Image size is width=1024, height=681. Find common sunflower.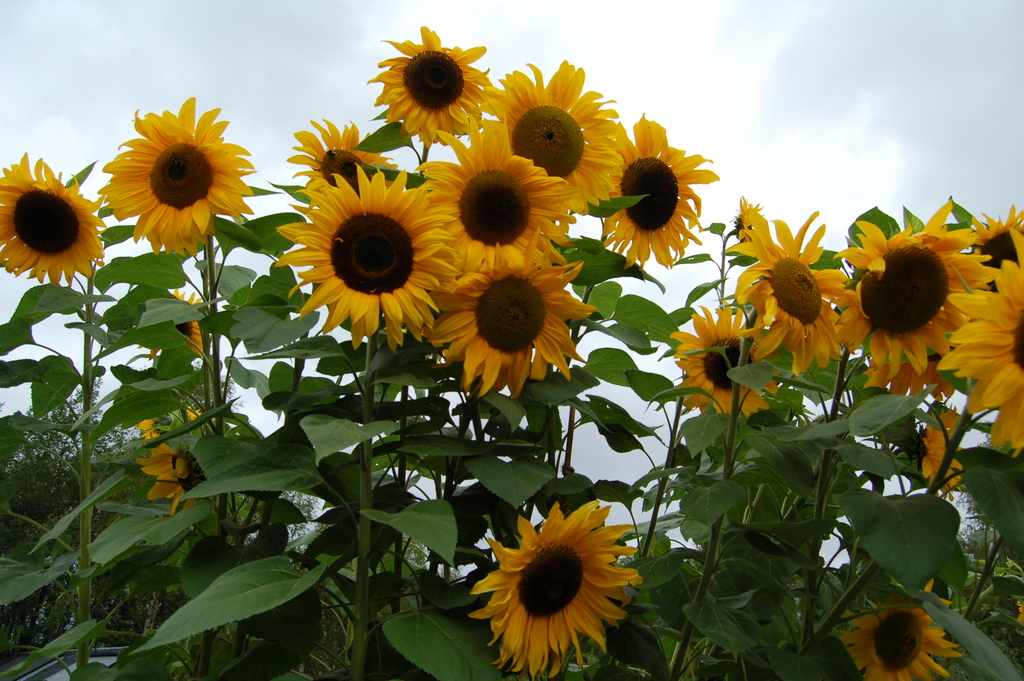
box=[940, 258, 1023, 447].
